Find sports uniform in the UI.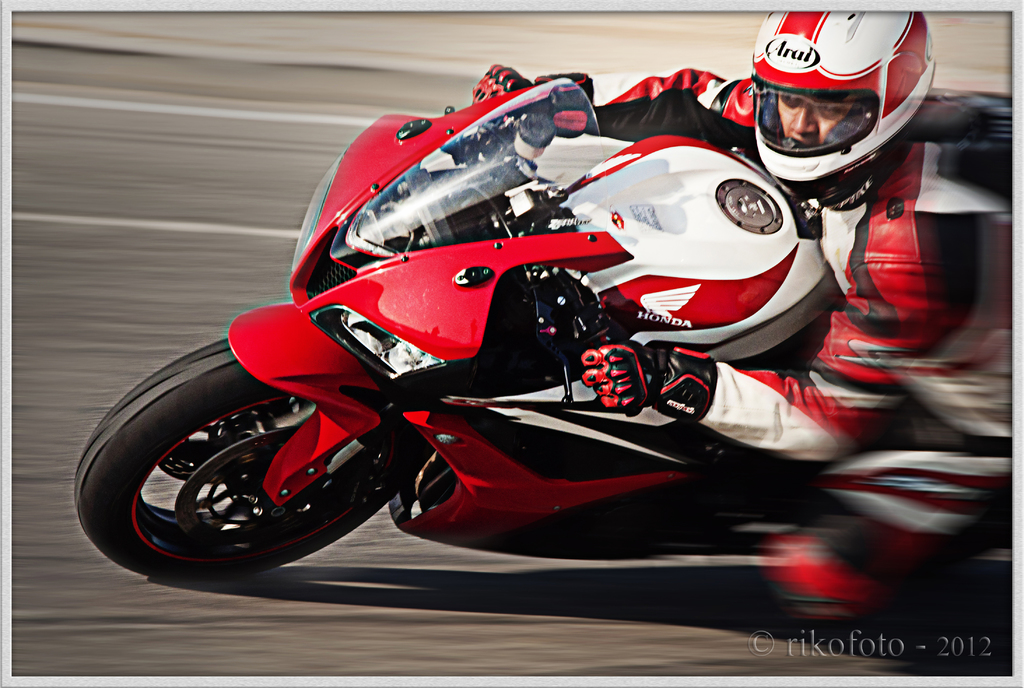
UI element at [x1=469, y1=2, x2=1016, y2=642].
